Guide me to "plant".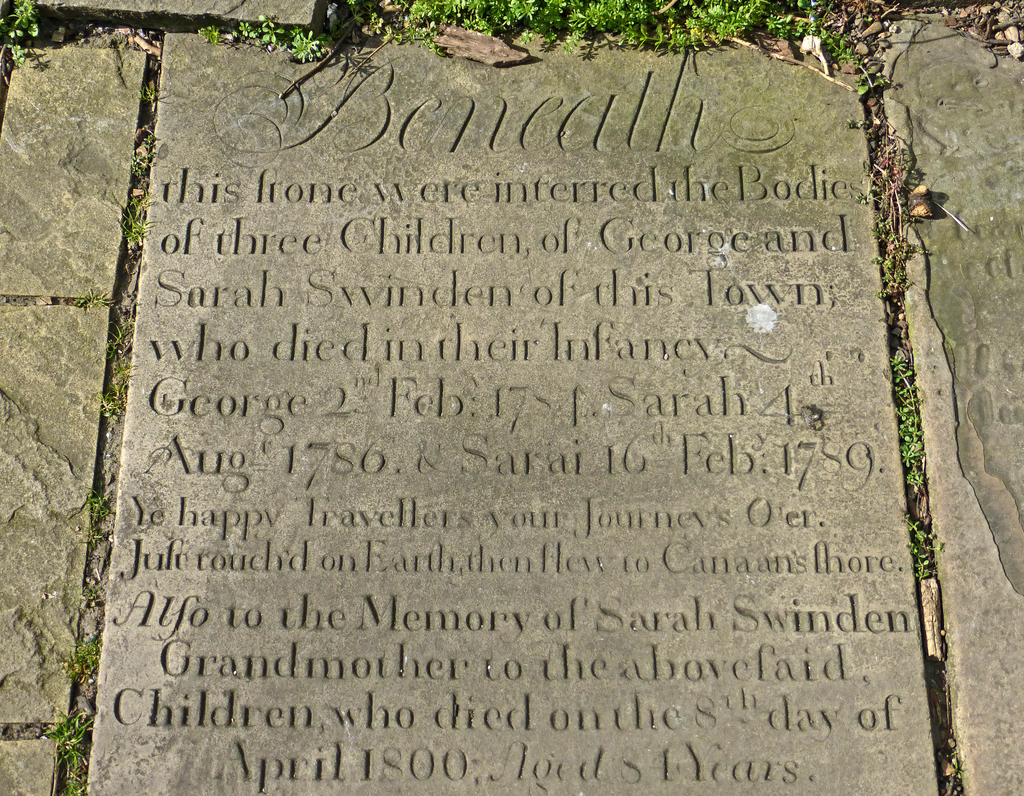
Guidance: (x1=285, y1=24, x2=328, y2=63).
